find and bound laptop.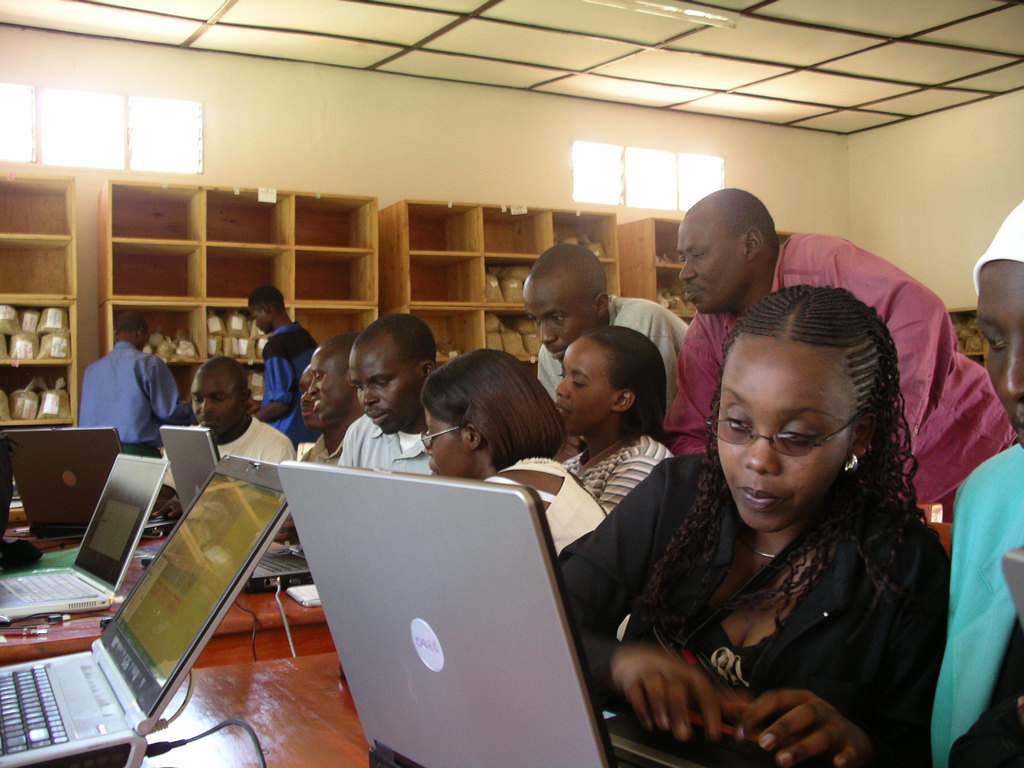
Bound: (156, 426, 314, 594).
